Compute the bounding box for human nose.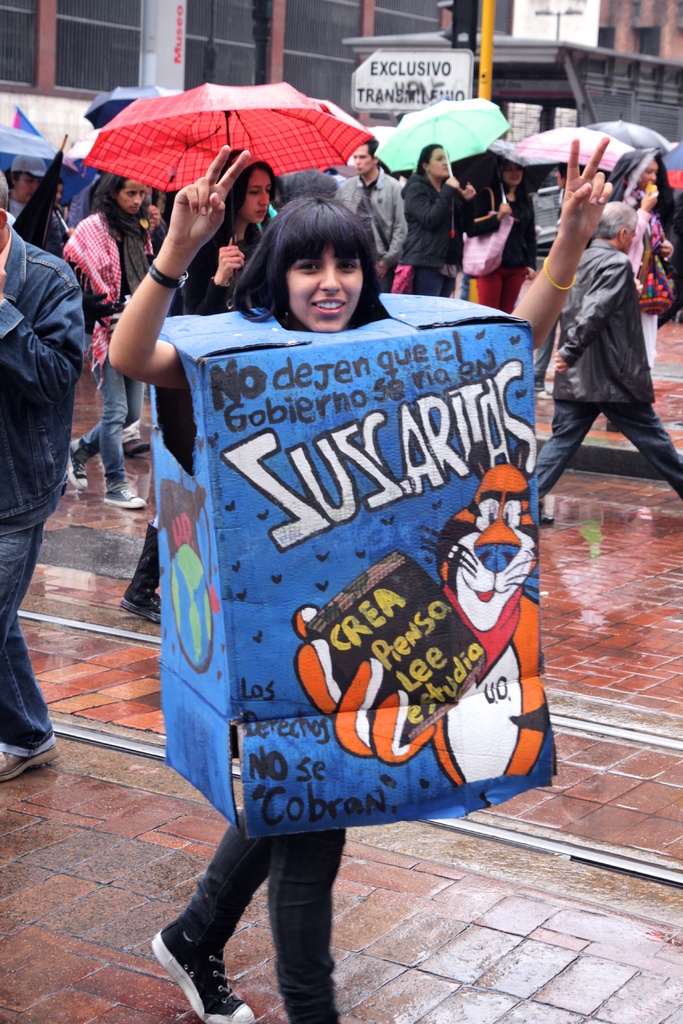
260/189/267/205.
